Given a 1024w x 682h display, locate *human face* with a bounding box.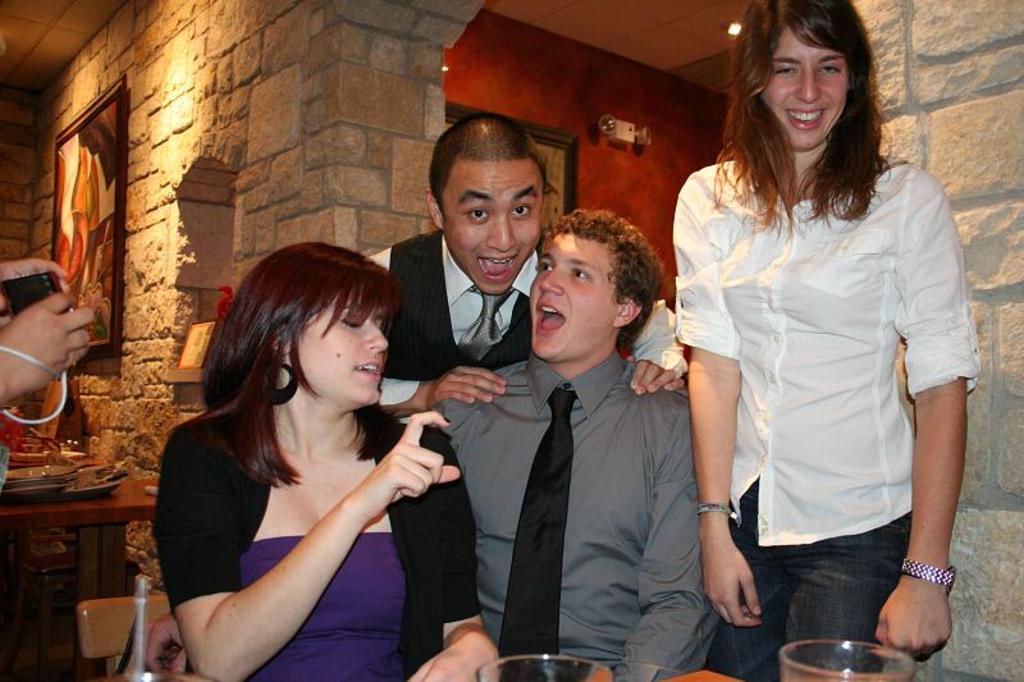
Located: l=288, t=284, r=390, b=409.
